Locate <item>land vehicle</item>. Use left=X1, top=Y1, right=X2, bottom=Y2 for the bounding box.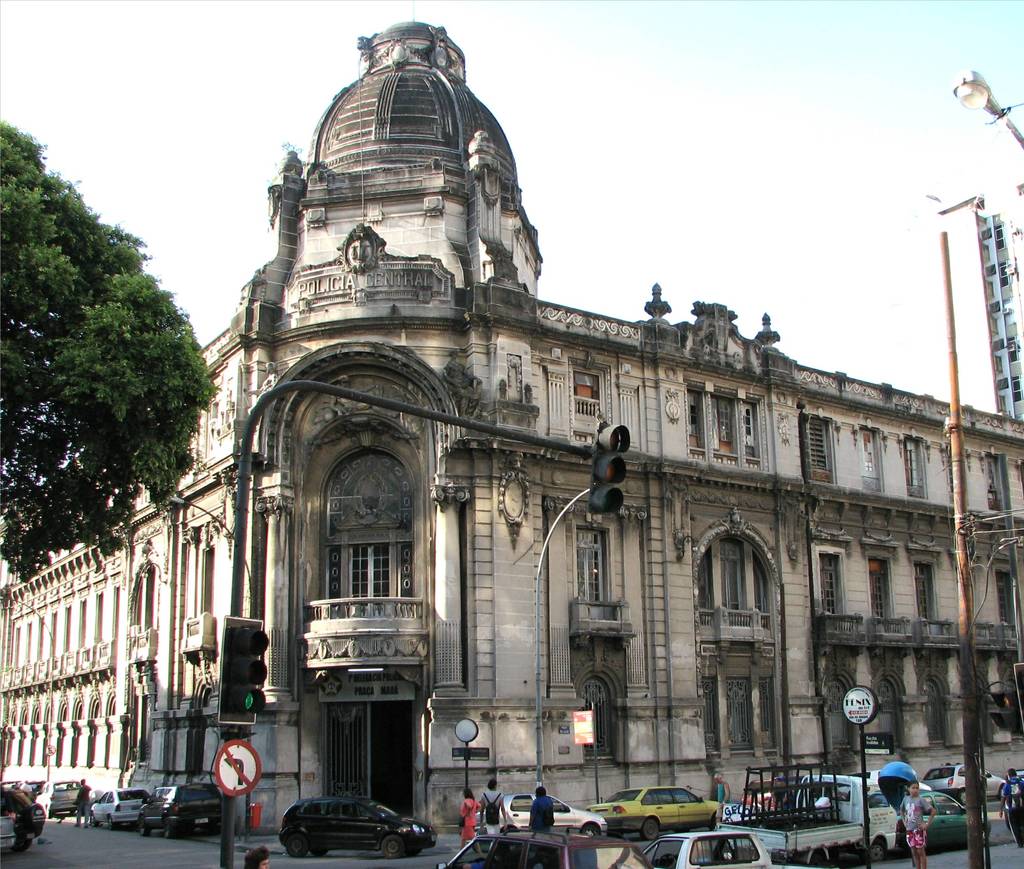
left=929, top=763, right=1007, bottom=808.
